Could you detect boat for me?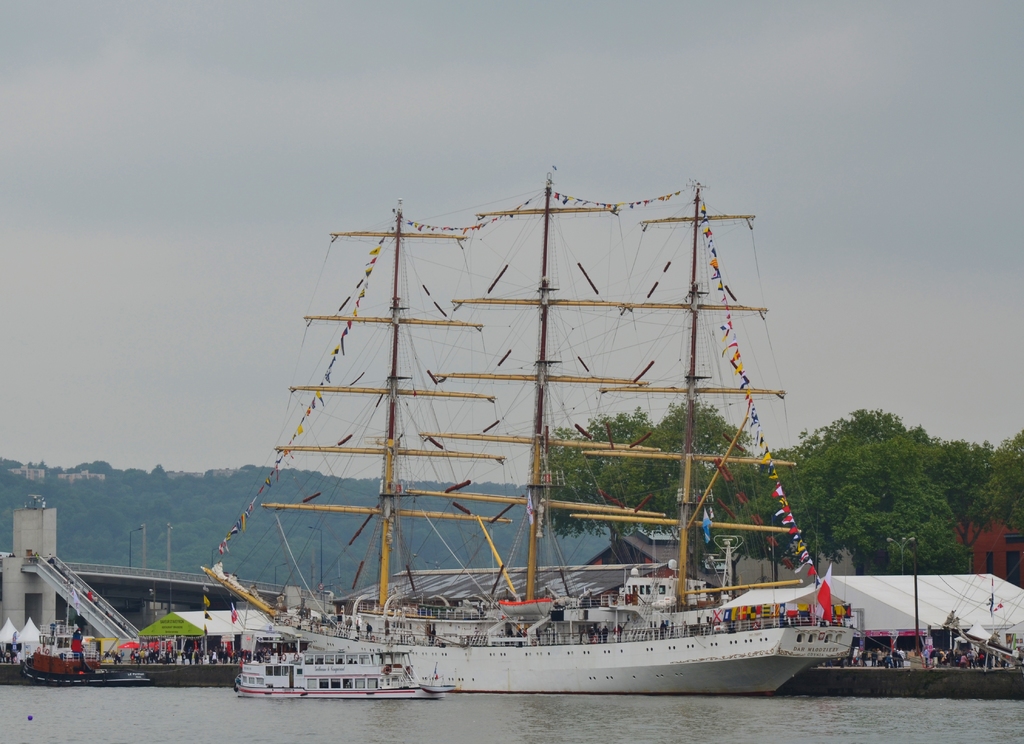
Detection result: Rect(232, 644, 452, 704).
